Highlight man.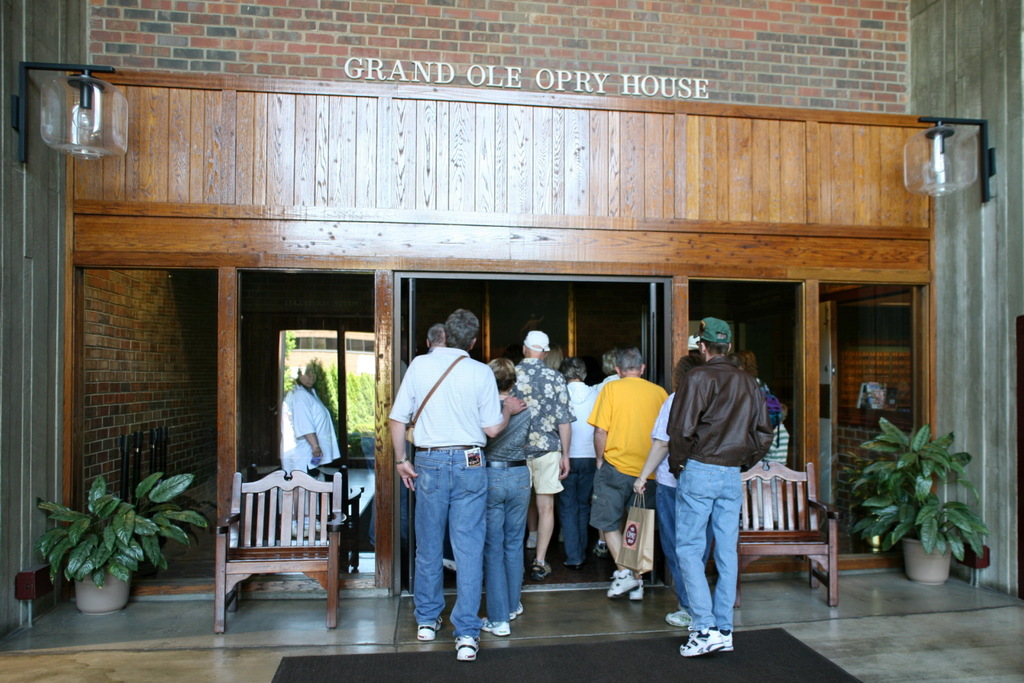
Highlighted region: pyautogui.locateOnScreen(664, 316, 778, 654).
